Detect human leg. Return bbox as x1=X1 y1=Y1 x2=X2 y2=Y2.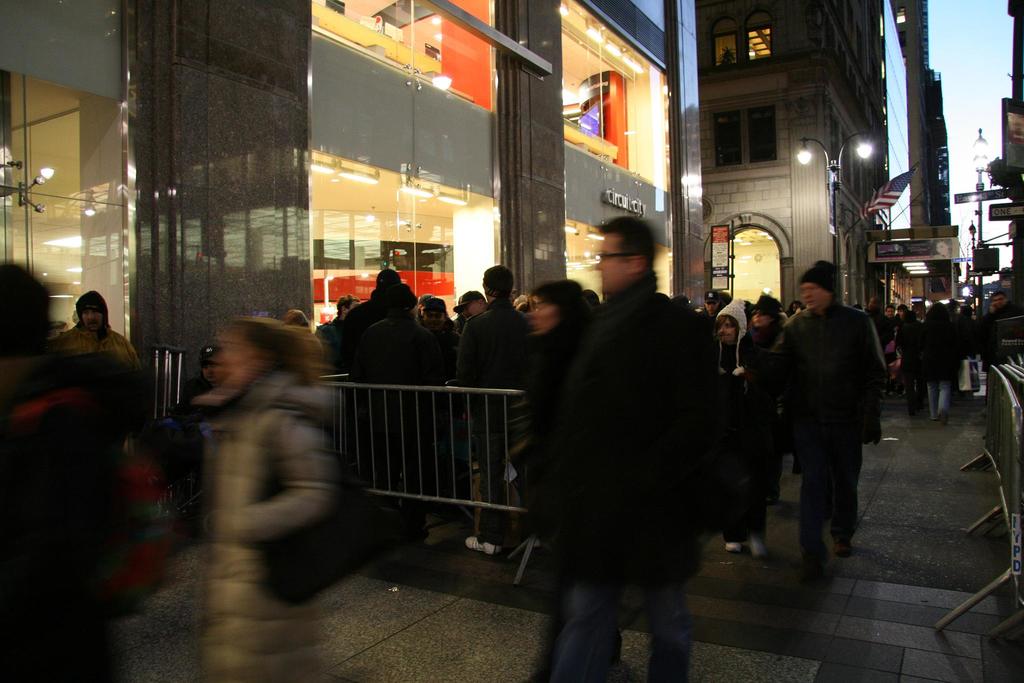
x1=938 y1=358 x2=954 y2=425.
